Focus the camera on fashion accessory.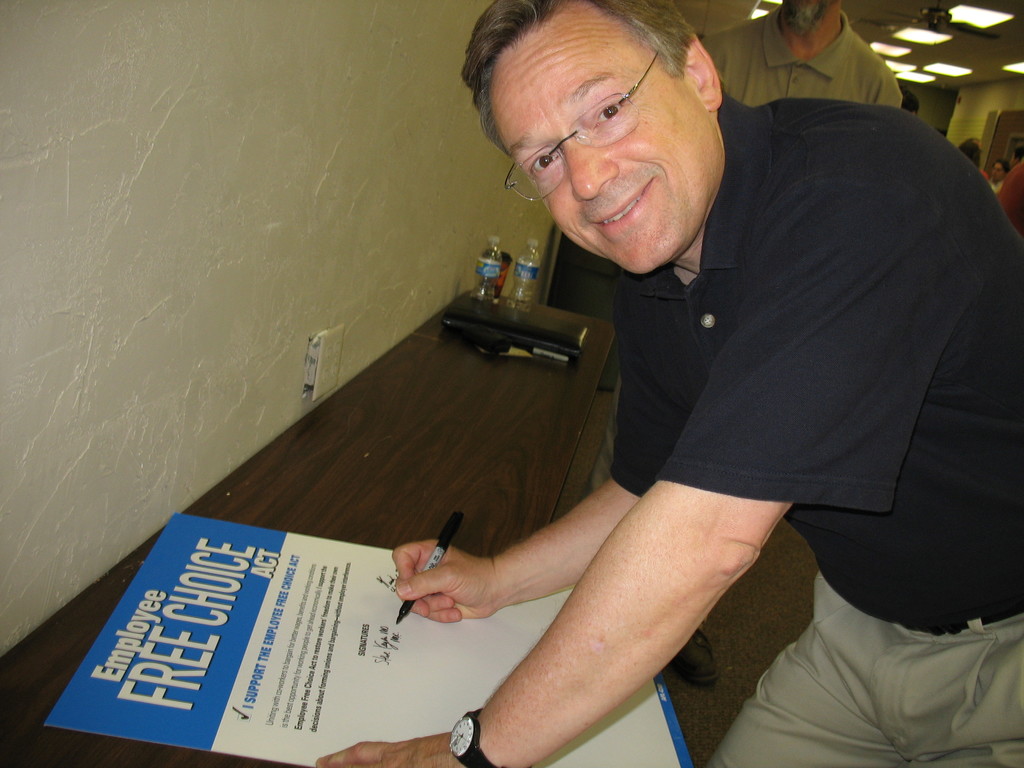
Focus region: rect(447, 707, 500, 767).
